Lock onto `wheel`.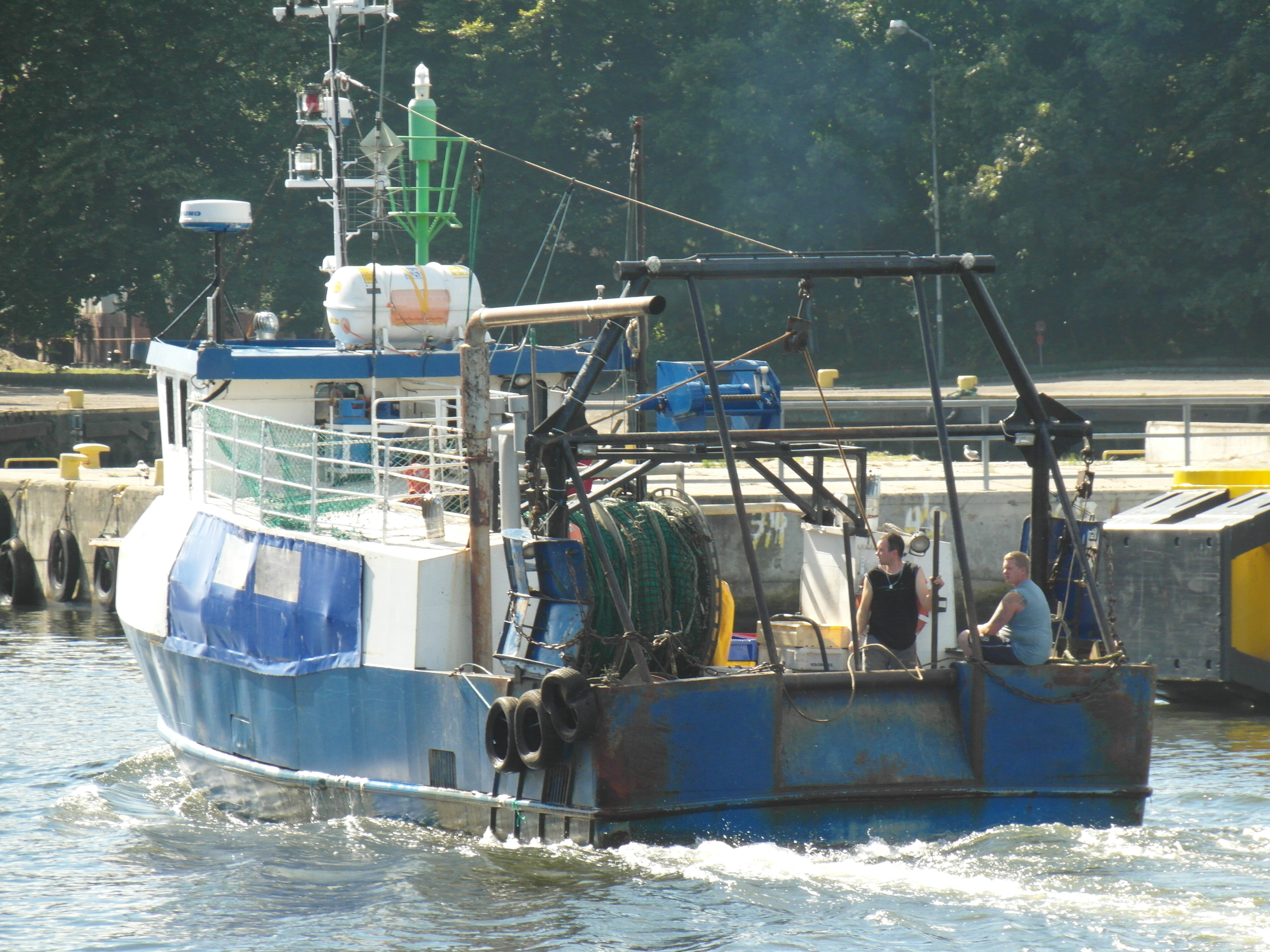
Locked: [x1=29, y1=166, x2=37, y2=190].
